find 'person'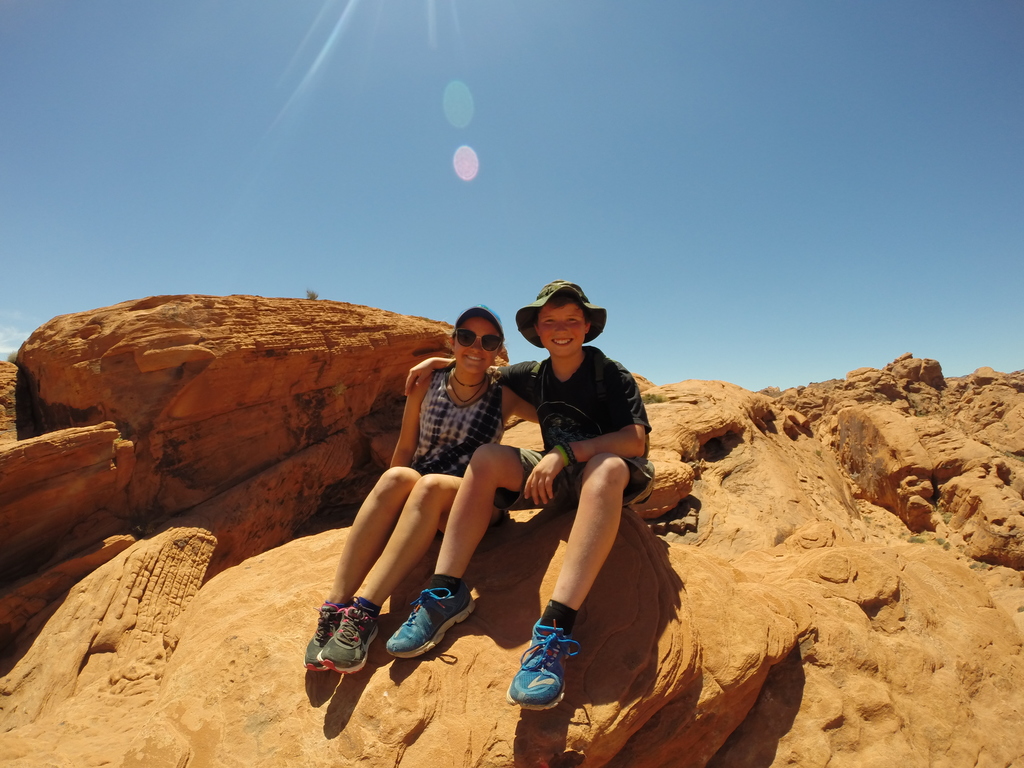
(401,281,657,711)
